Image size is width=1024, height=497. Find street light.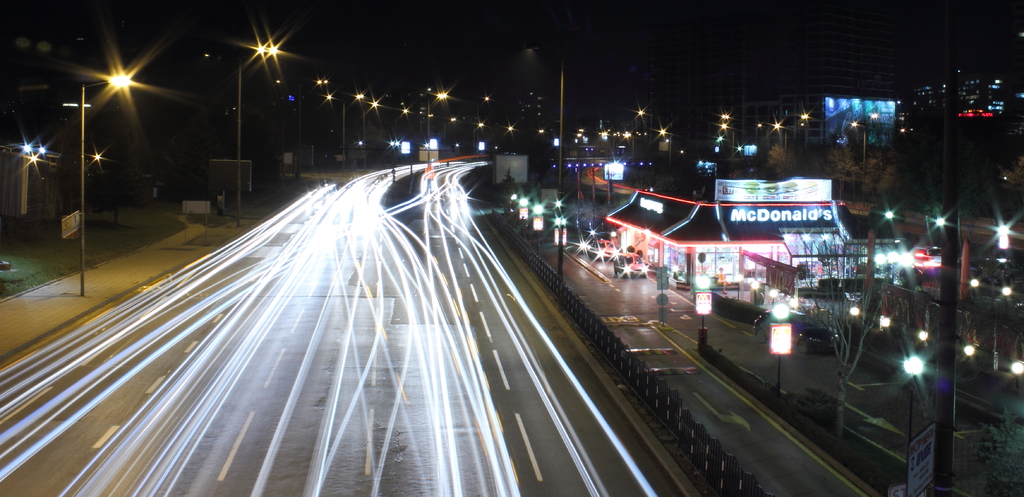
select_region(476, 121, 486, 150).
